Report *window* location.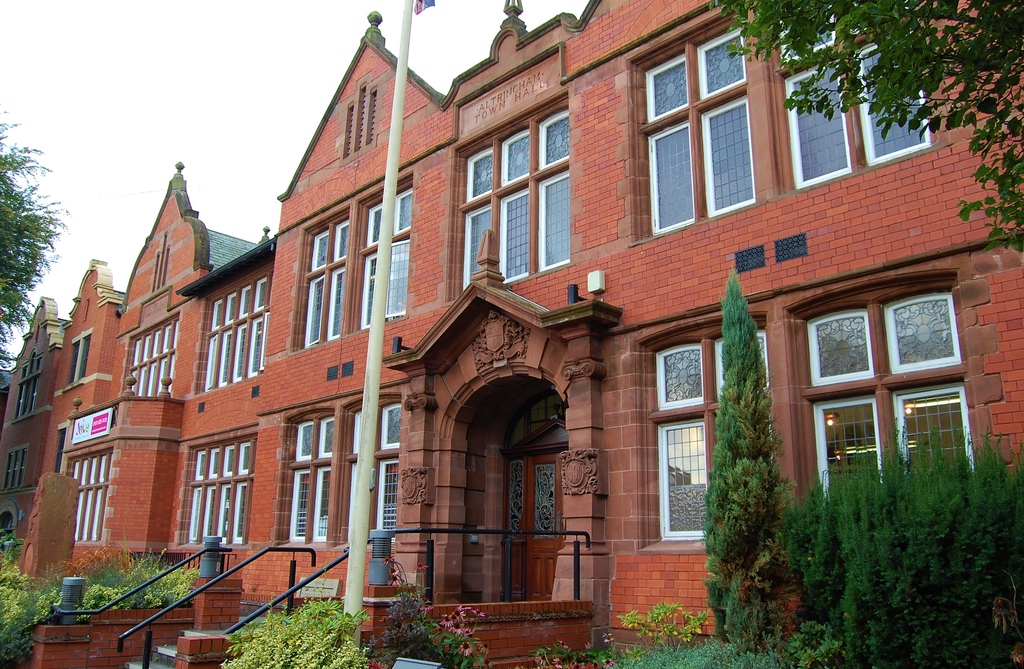
Report: bbox(203, 275, 265, 392).
